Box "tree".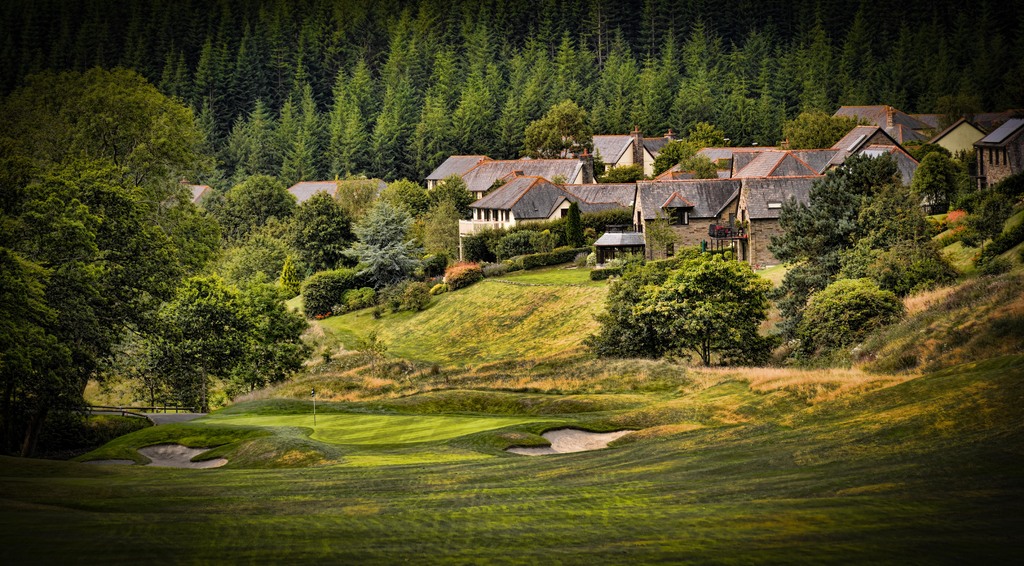
[x1=794, y1=3, x2=857, y2=118].
